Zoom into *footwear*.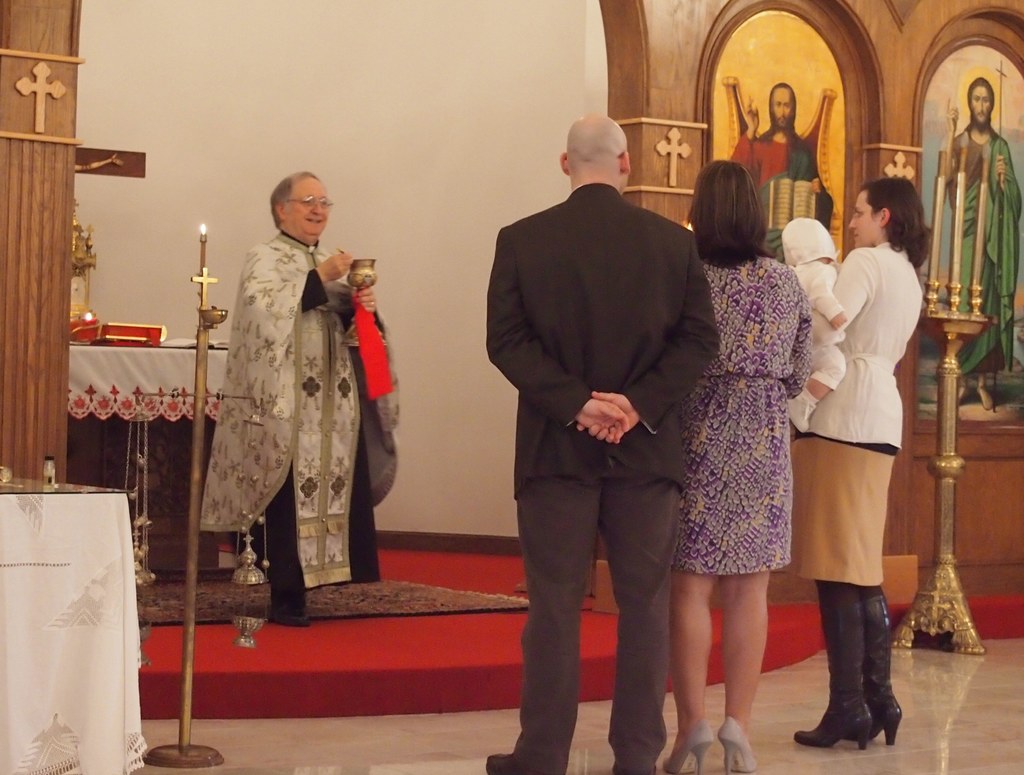
Zoom target: BBox(721, 713, 752, 774).
